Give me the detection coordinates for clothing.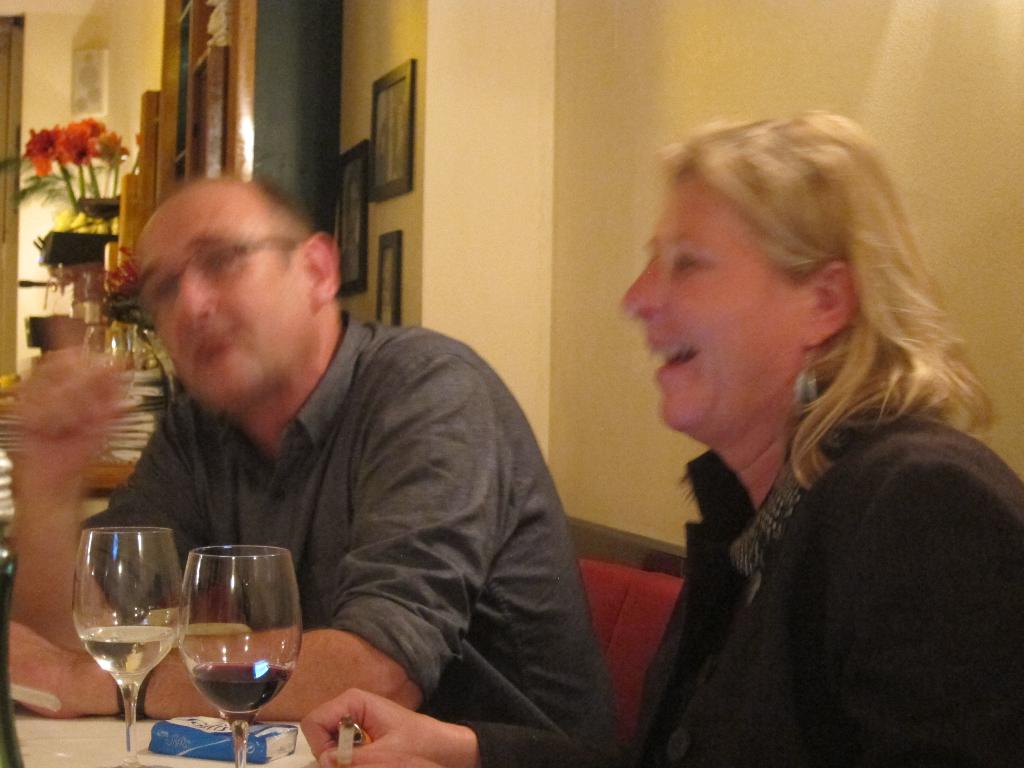
x1=101, y1=311, x2=621, y2=732.
